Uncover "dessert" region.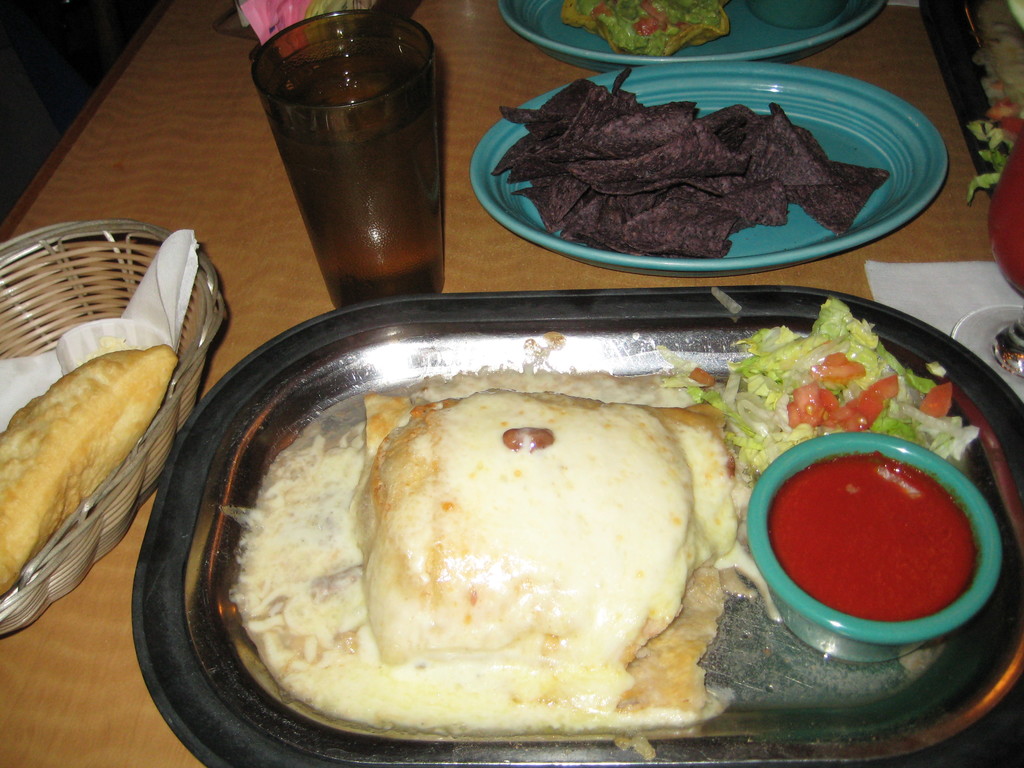
Uncovered: locate(0, 346, 185, 602).
